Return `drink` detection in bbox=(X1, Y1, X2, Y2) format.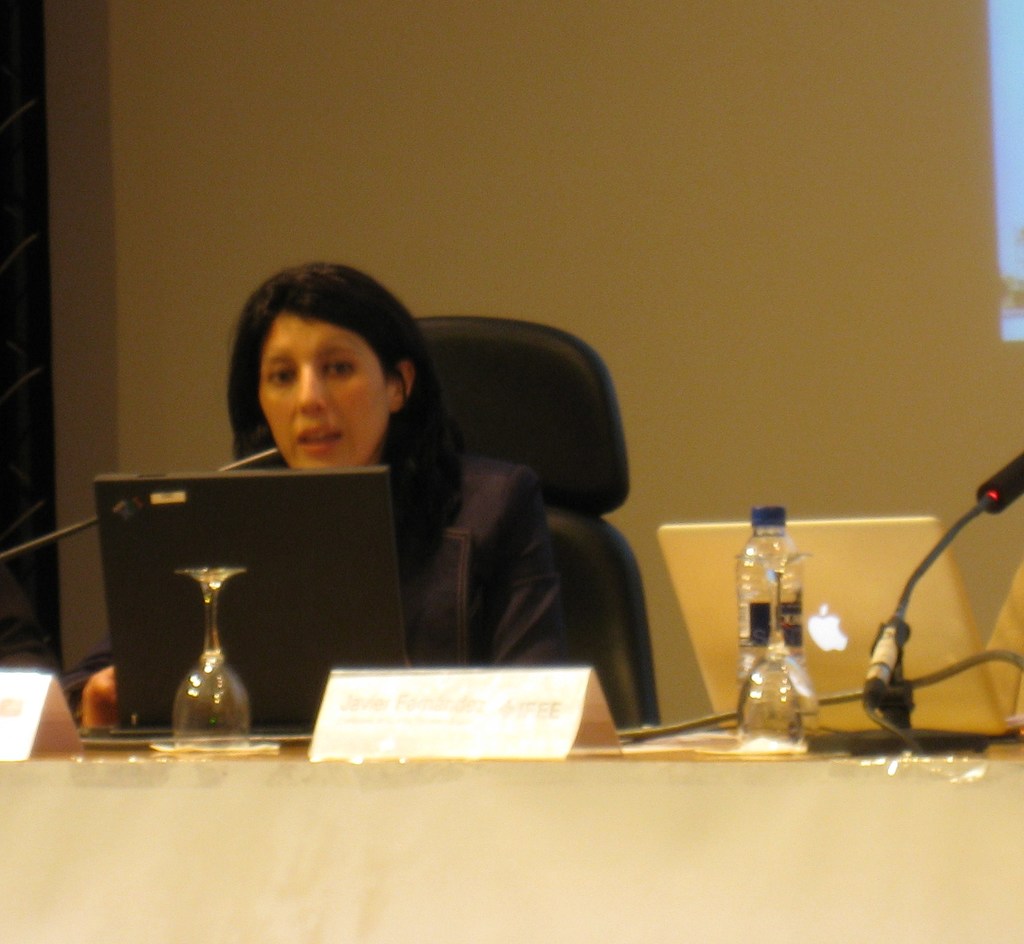
bbox=(736, 503, 804, 755).
